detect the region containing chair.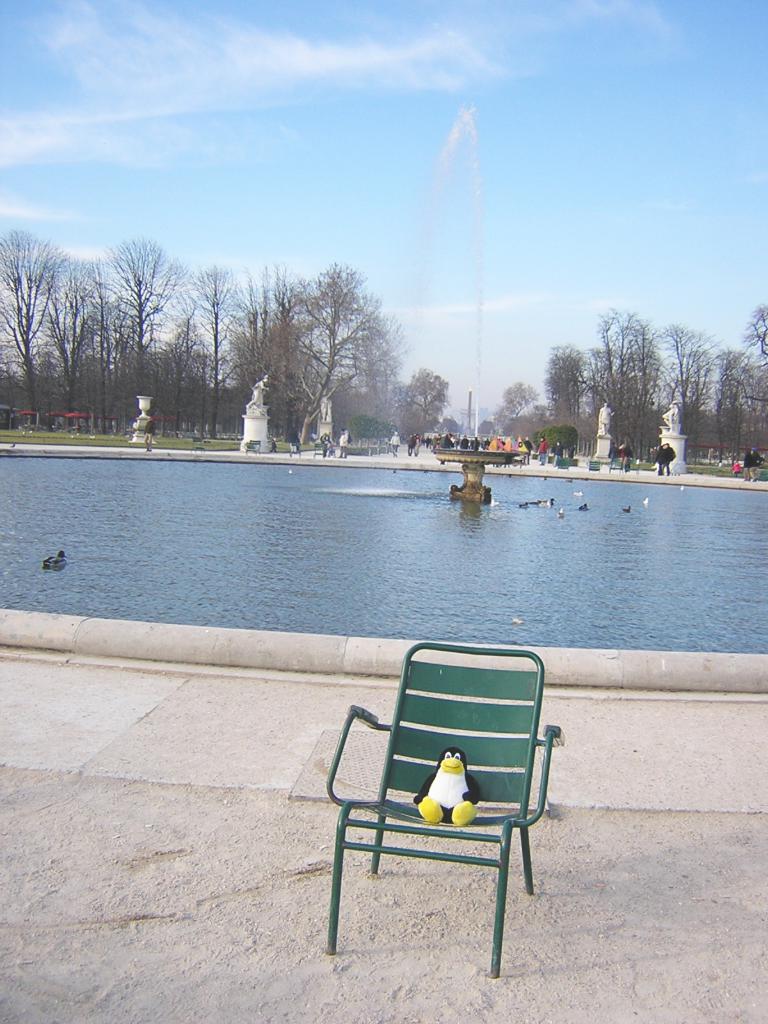
Rect(589, 460, 604, 472).
